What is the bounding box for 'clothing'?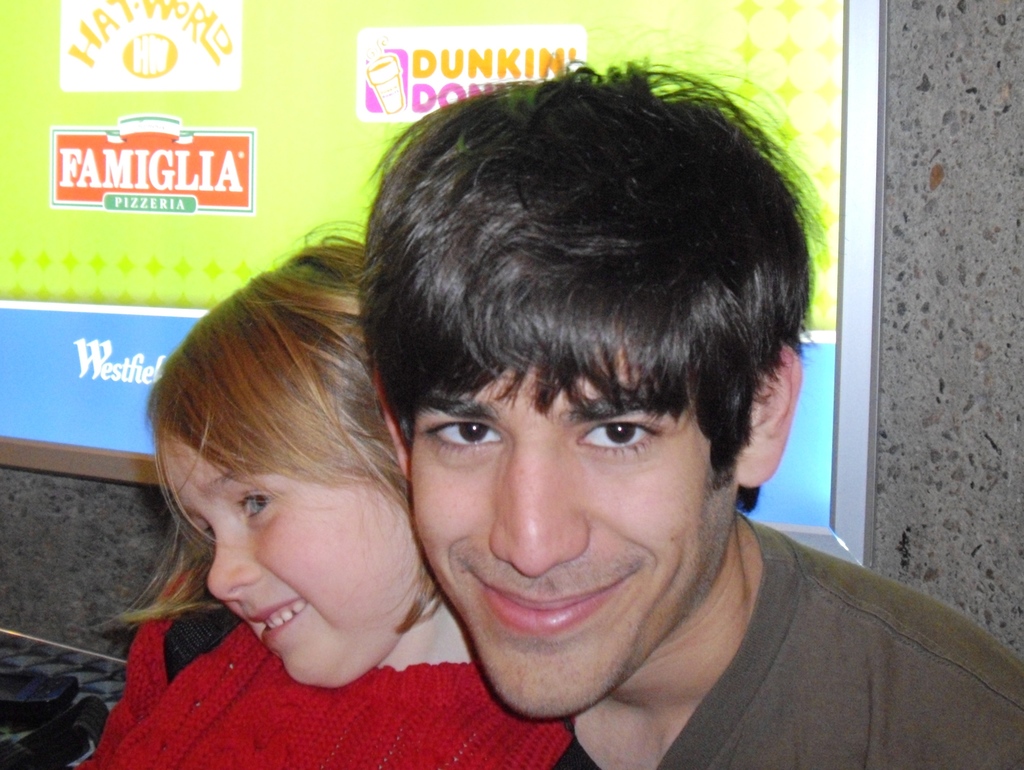
l=546, t=508, r=1023, b=769.
